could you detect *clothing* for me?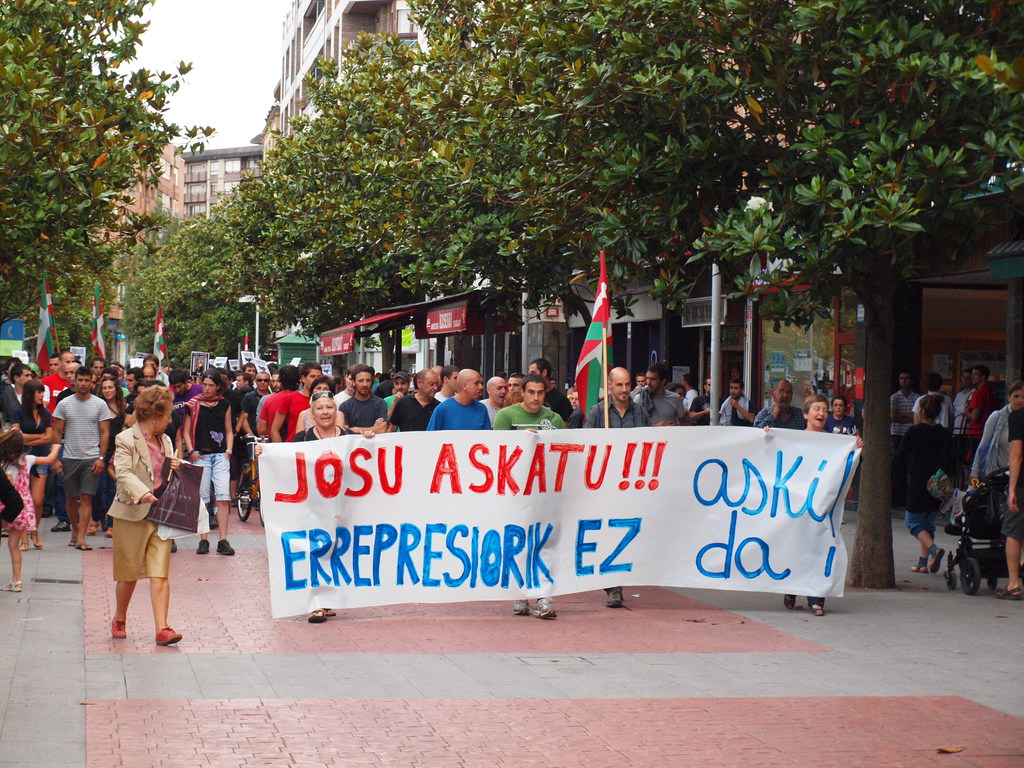
Detection result: region(895, 385, 911, 436).
